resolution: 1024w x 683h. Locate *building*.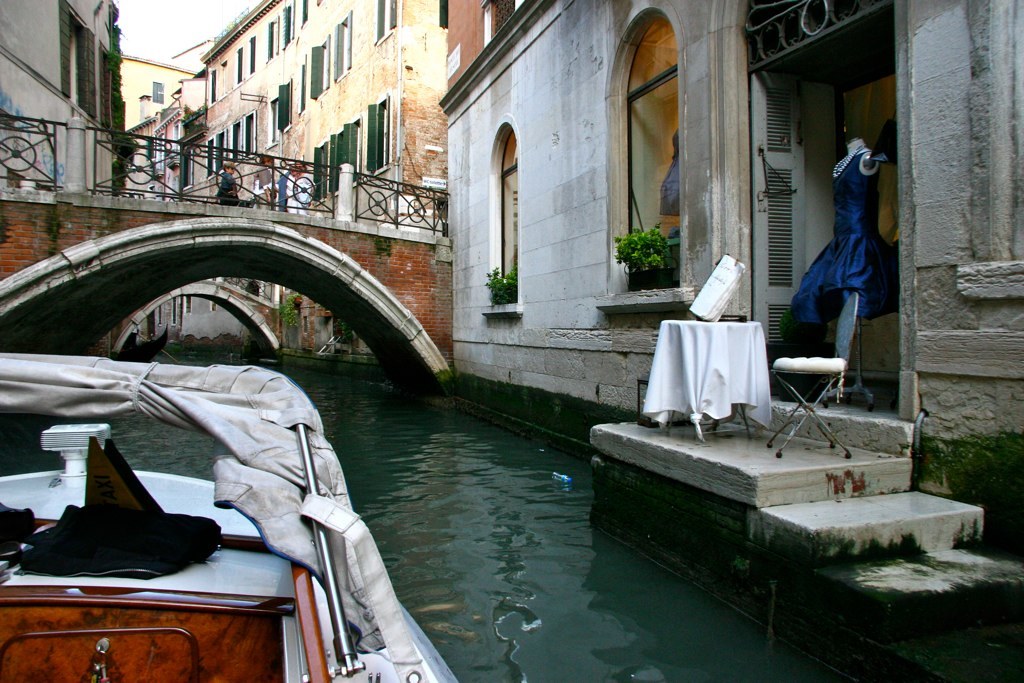
[left=0, top=0, right=125, bottom=189].
